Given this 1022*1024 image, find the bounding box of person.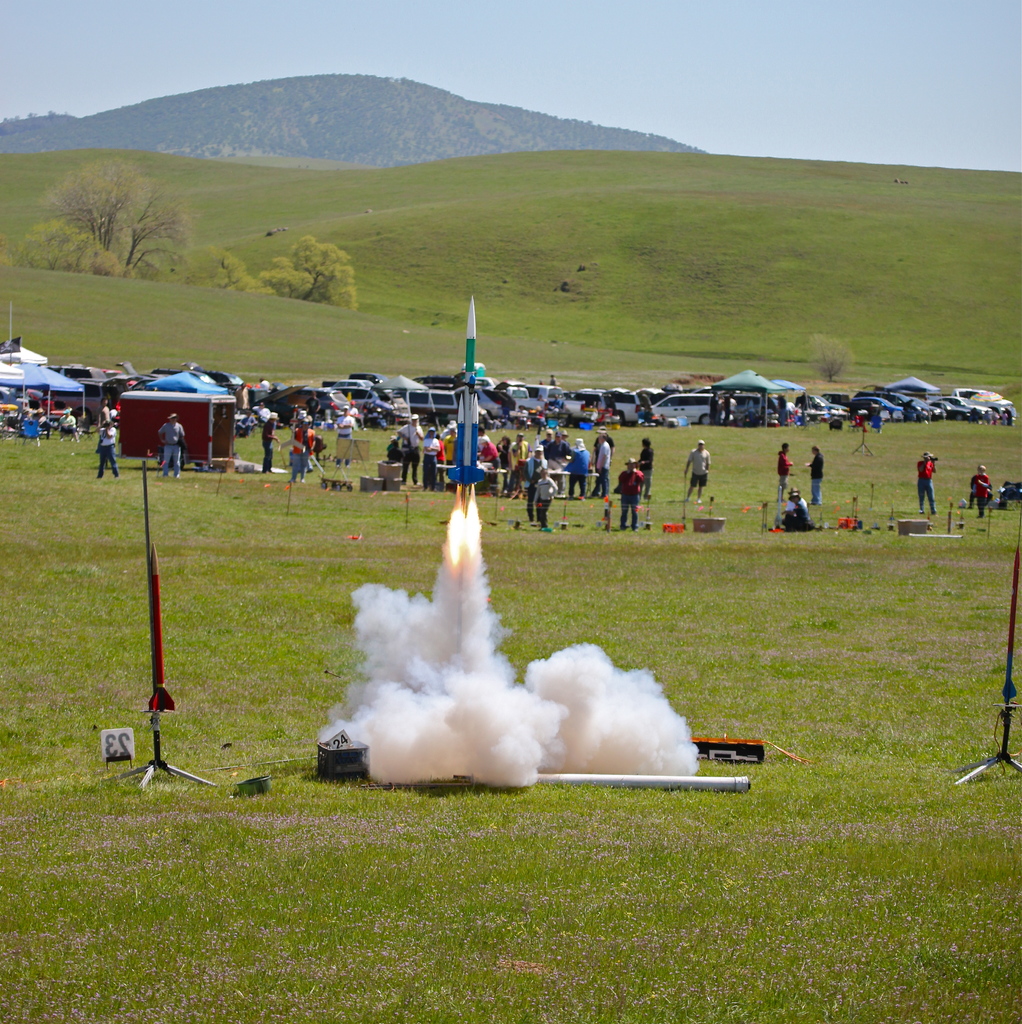
(x1=772, y1=392, x2=790, y2=427).
